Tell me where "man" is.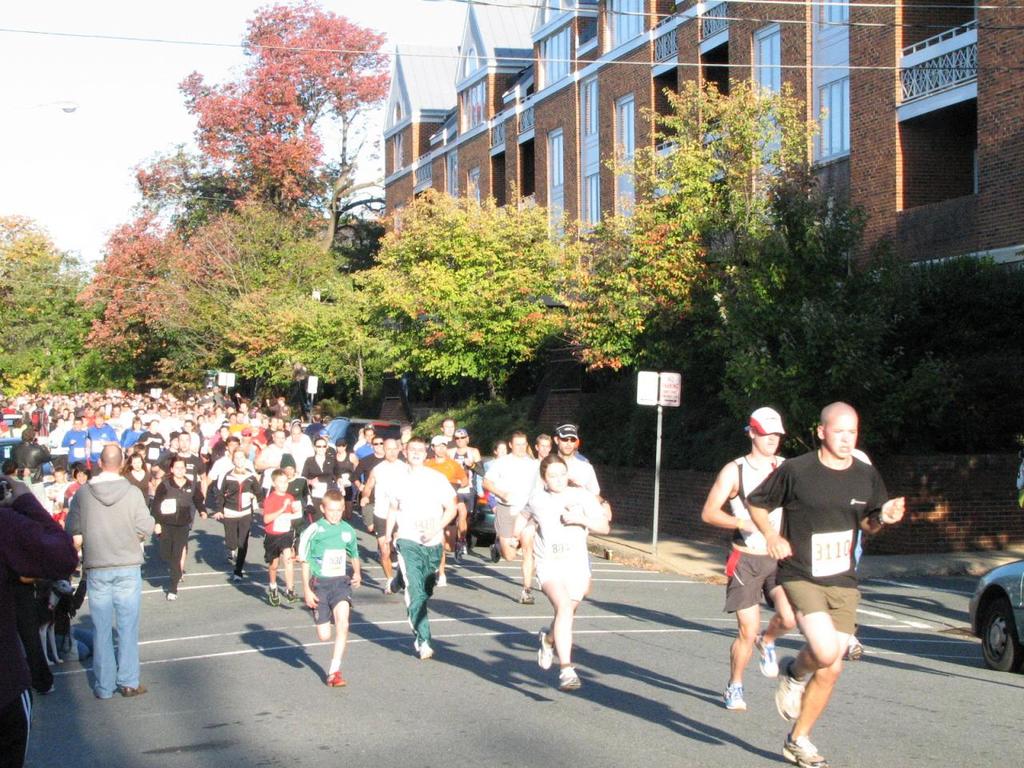
"man" is at left=351, top=438, right=380, bottom=546.
